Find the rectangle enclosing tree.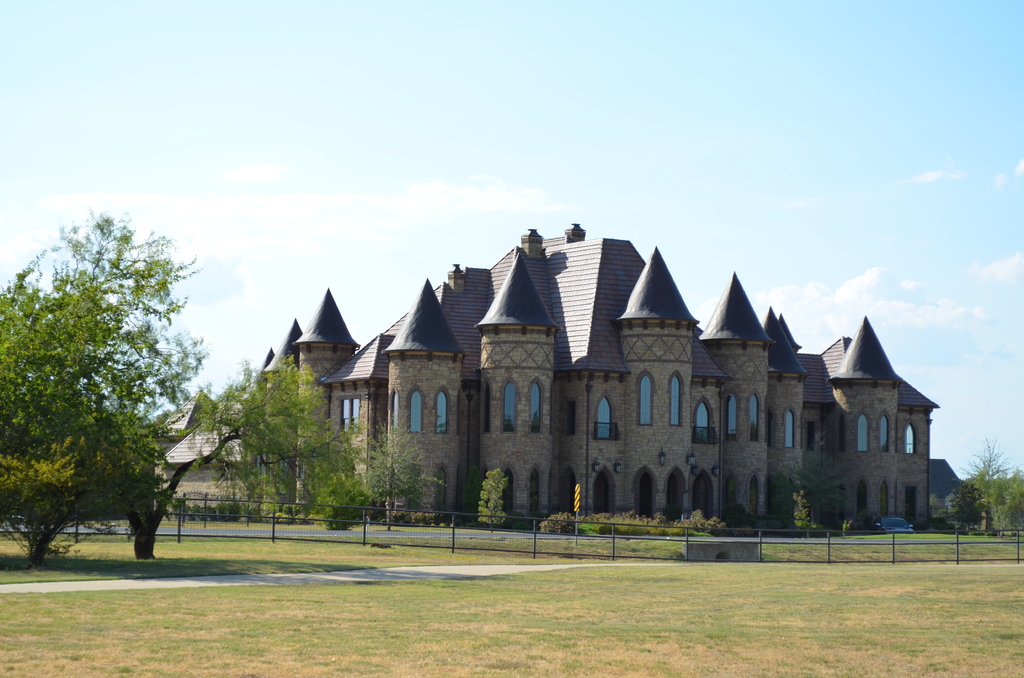
detection(362, 423, 442, 519).
